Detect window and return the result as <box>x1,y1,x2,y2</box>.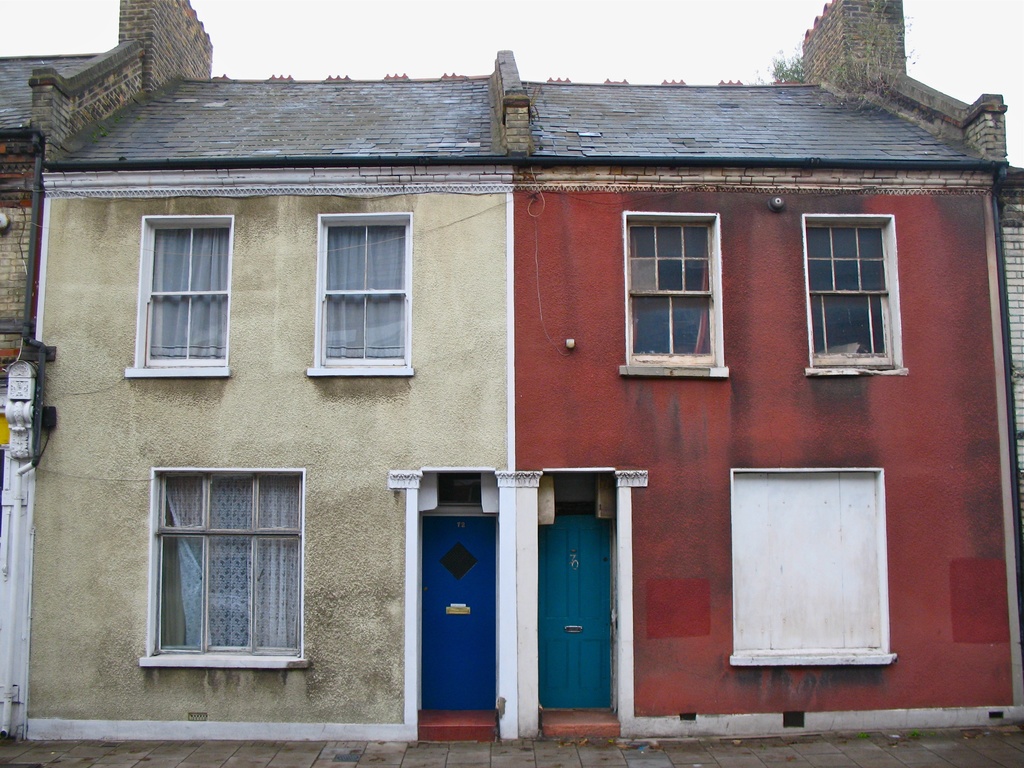
<box>797,209,898,378</box>.
